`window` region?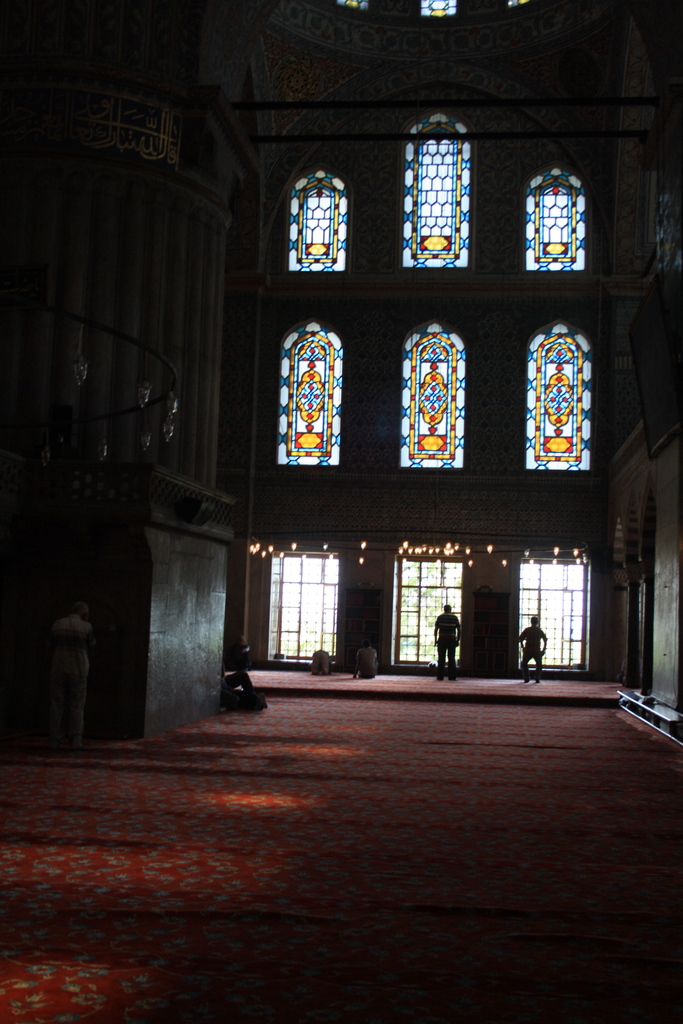
select_region(527, 316, 598, 471)
